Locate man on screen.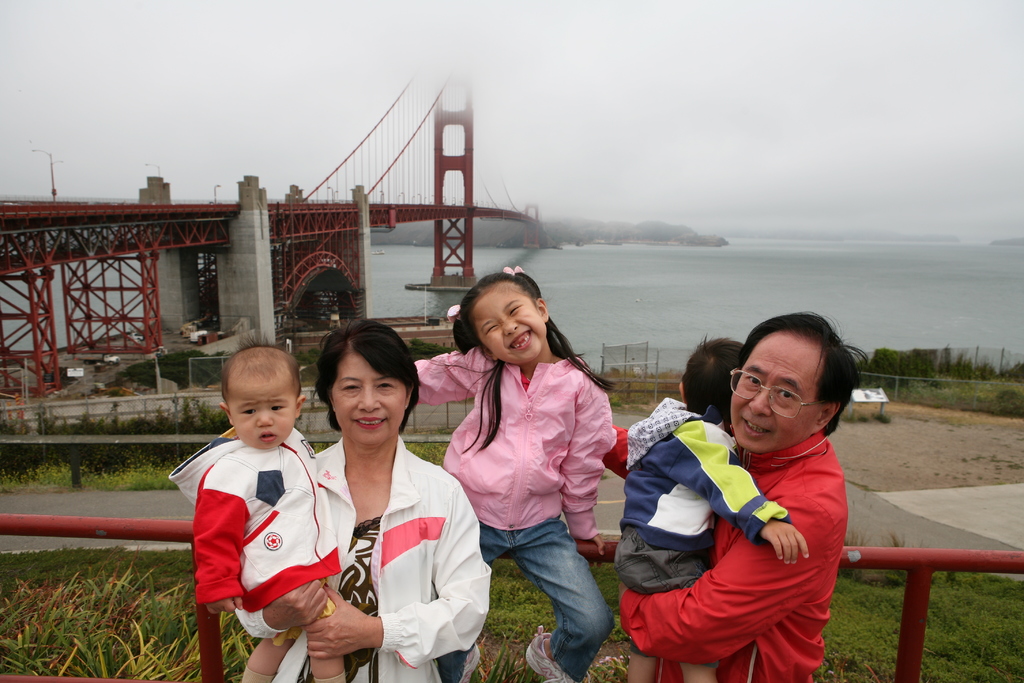
On screen at (left=621, top=313, right=869, bottom=682).
